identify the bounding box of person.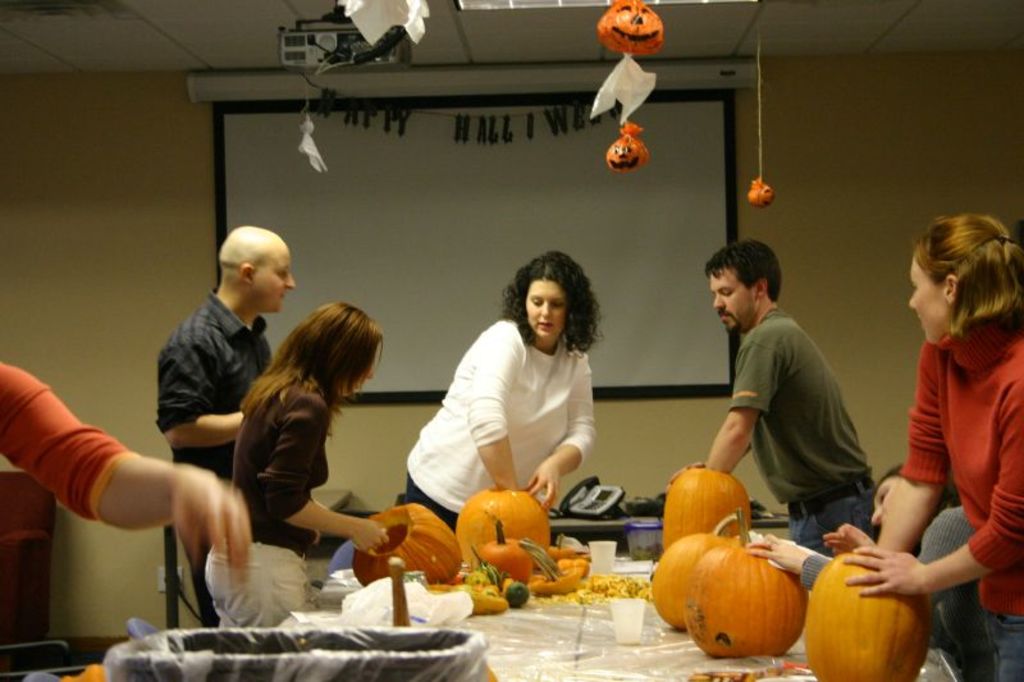
BBox(0, 357, 256, 586).
